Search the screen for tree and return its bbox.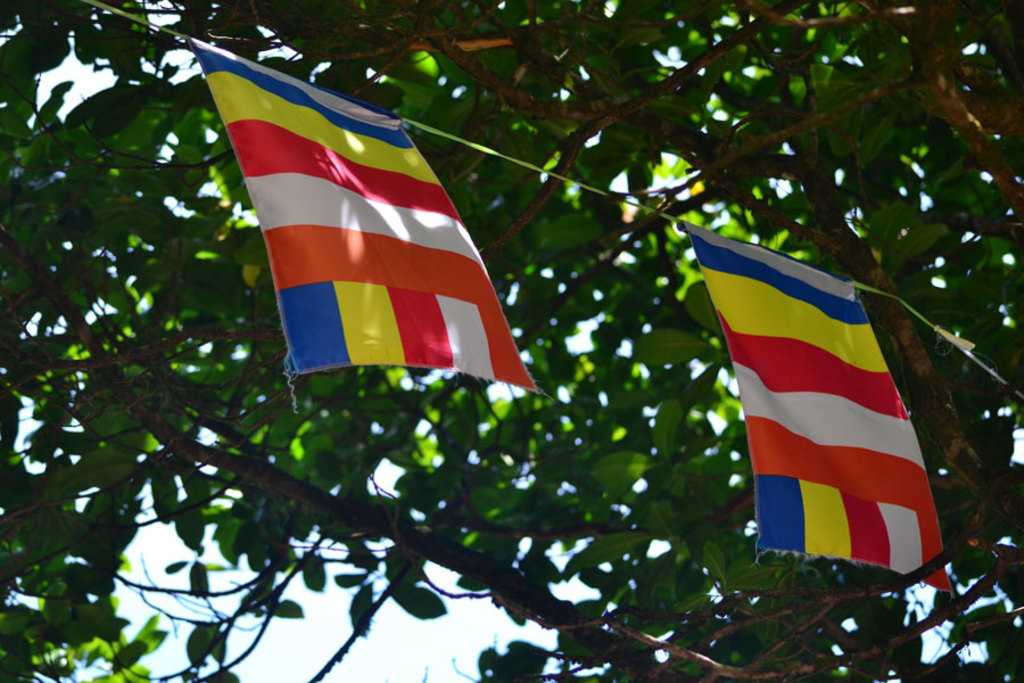
Found: Rect(0, 6, 1009, 682).
